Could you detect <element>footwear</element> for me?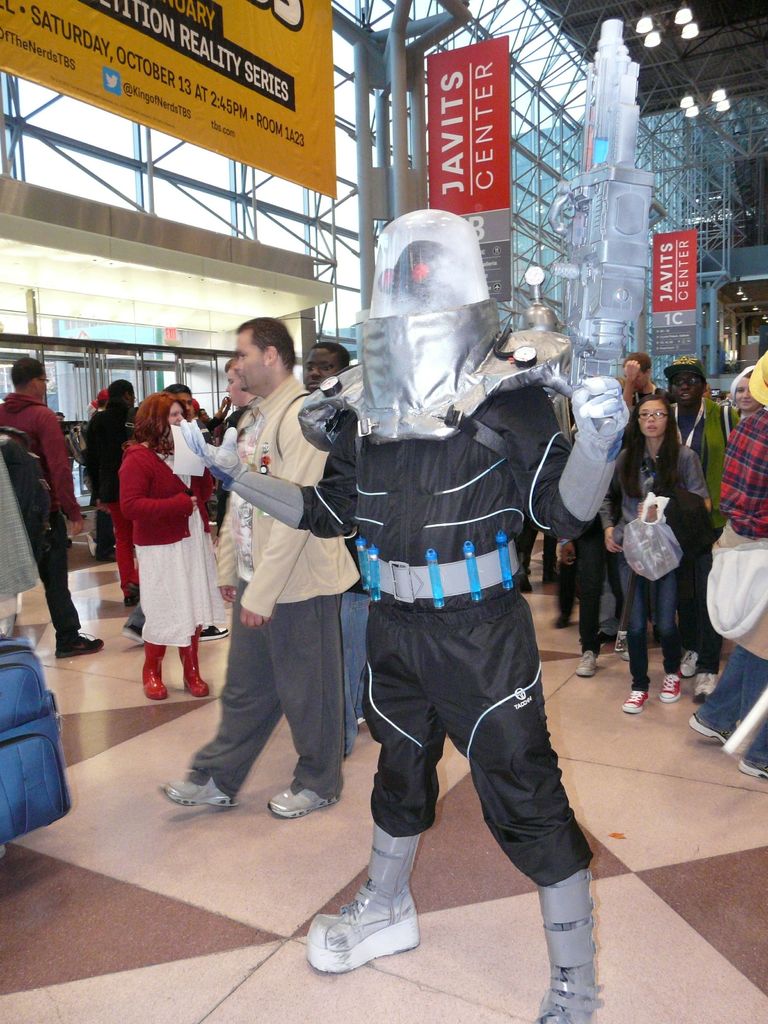
Detection result: [610, 627, 629, 662].
